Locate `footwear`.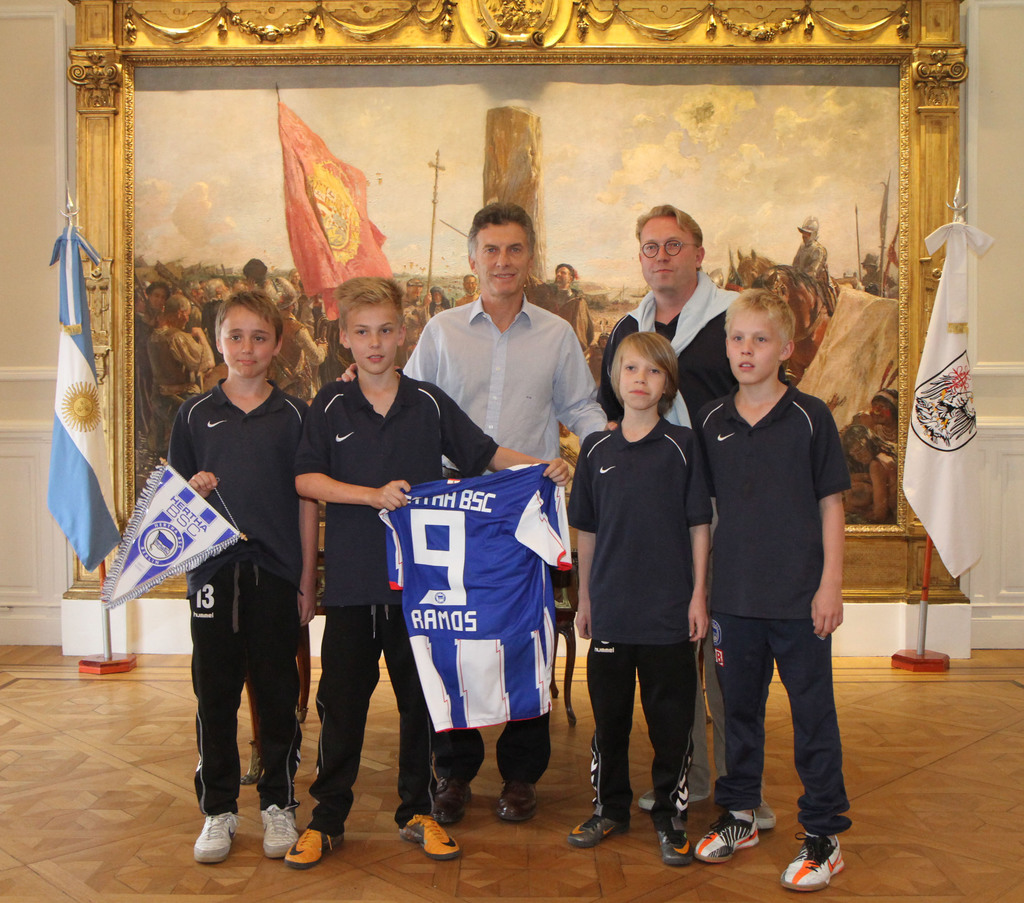
Bounding box: l=393, t=797, r=468, b=860.
